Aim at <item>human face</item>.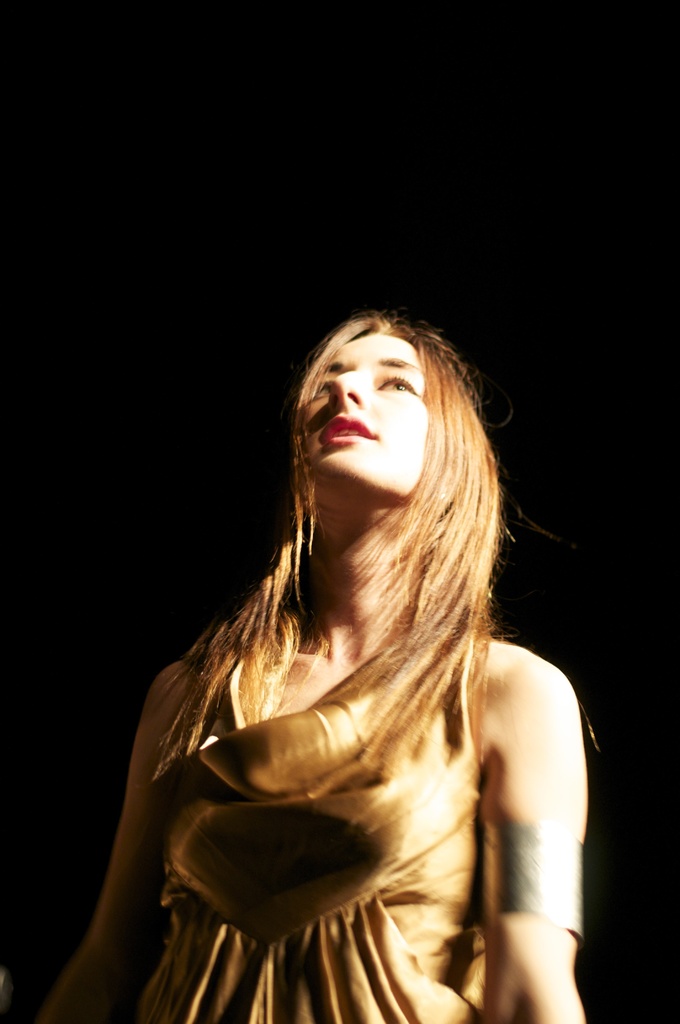
Aimed at (left=294, top=321, right=439, bottom=511).
